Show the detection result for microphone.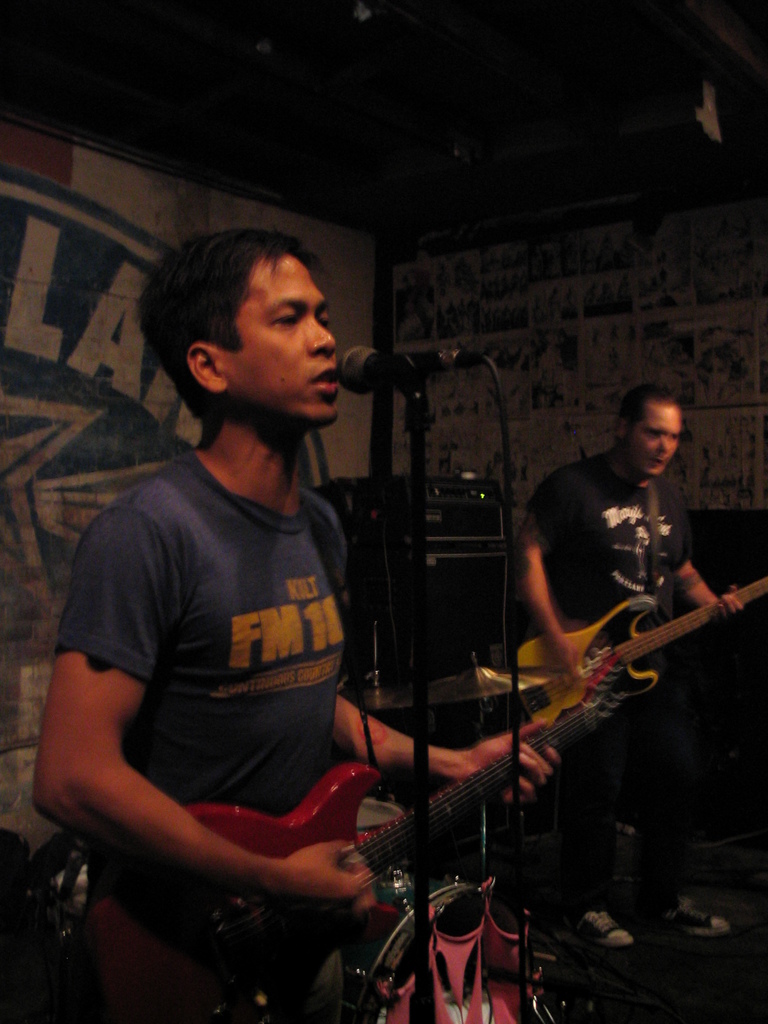
(339,342,456,398).
